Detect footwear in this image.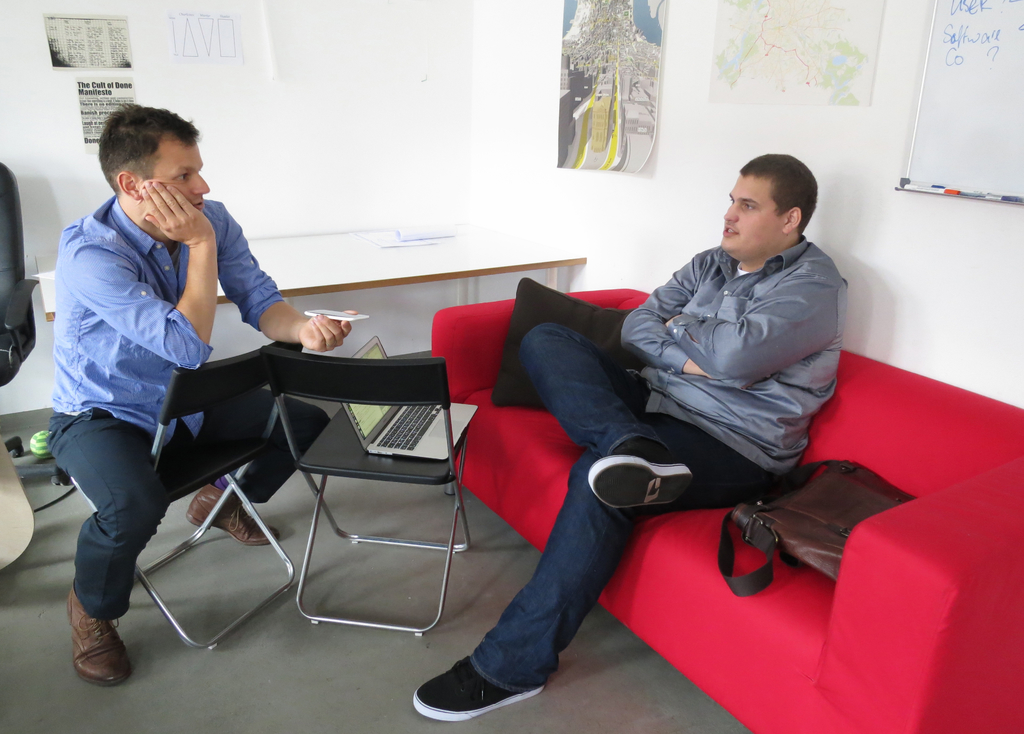
Detection: l=186, t=481, r=275, b=543.
